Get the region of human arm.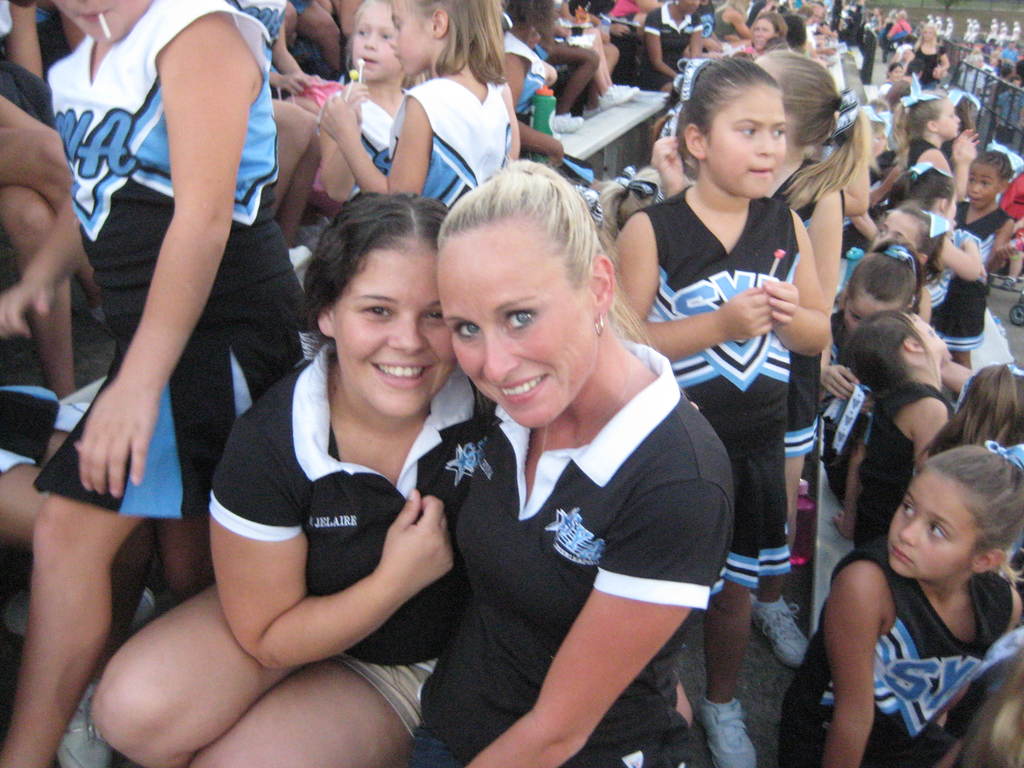
{"left": 812, "top": 314, "right": 865, "bottom": 405}.
